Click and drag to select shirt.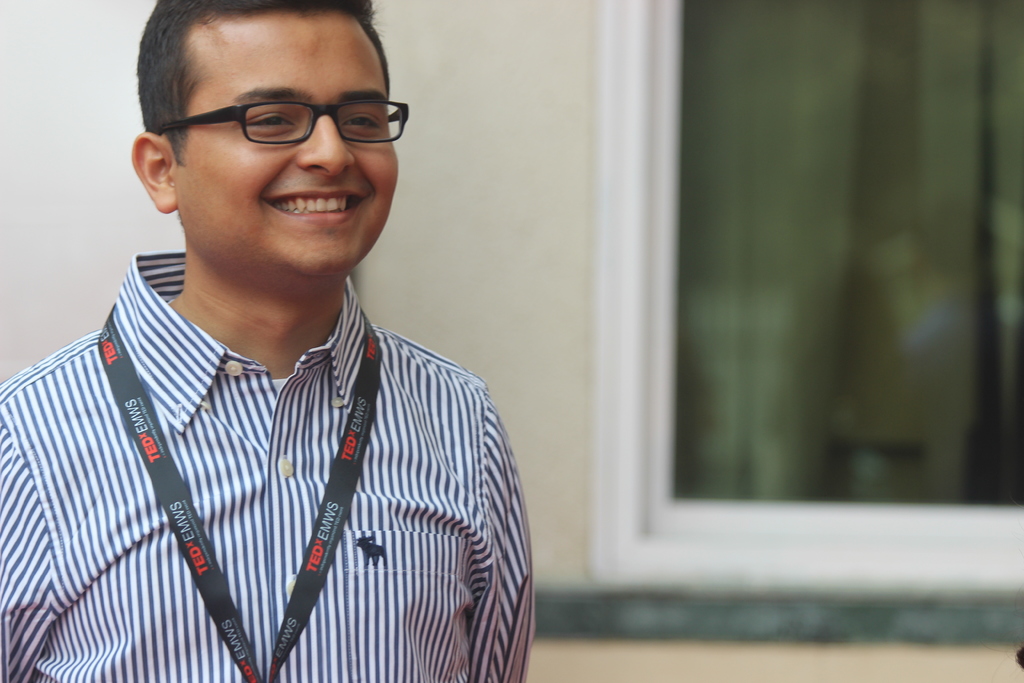
Selection: [0,252,538,682].
